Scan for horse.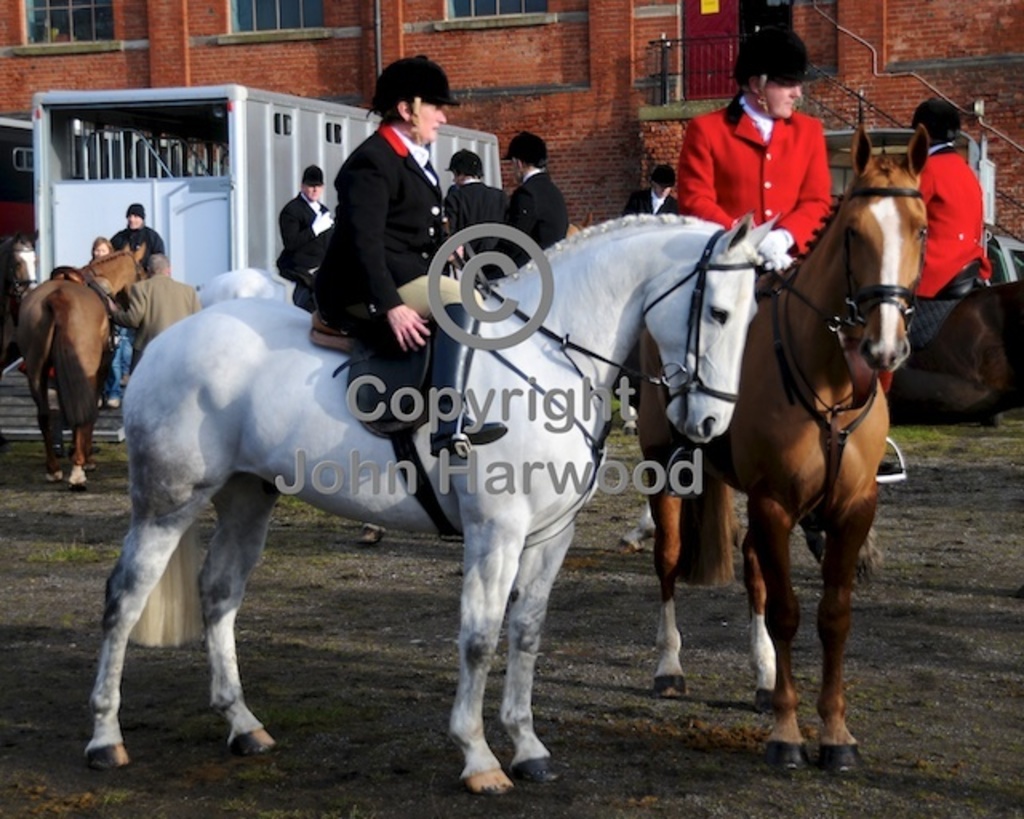
Scan result: <bbox>630, 118, 934, 776</bbox>.
